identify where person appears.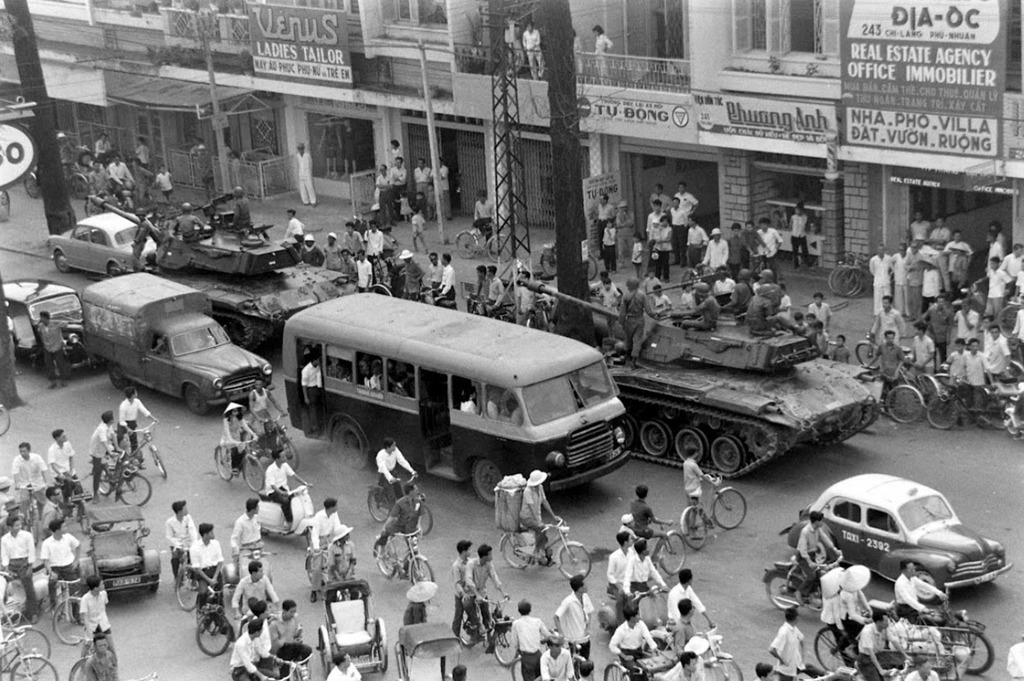
Appears at (left=51, top=424, right=85, bottom=511).
